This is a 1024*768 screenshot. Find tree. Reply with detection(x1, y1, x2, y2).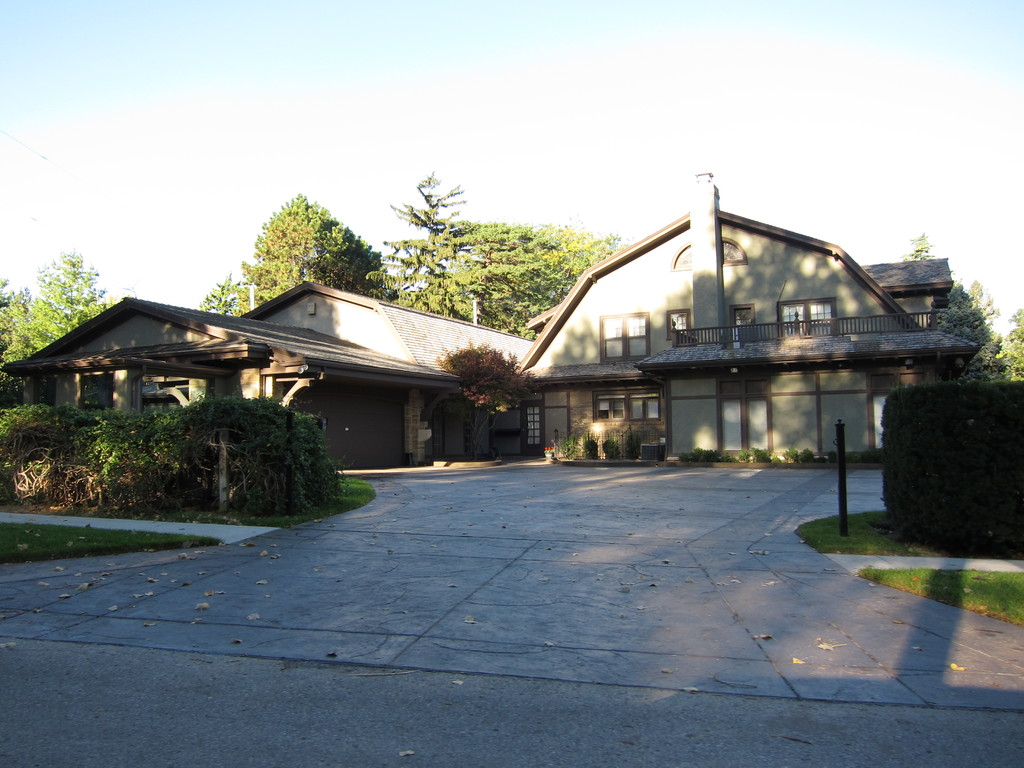
detection(190, 274, 237, 318).
